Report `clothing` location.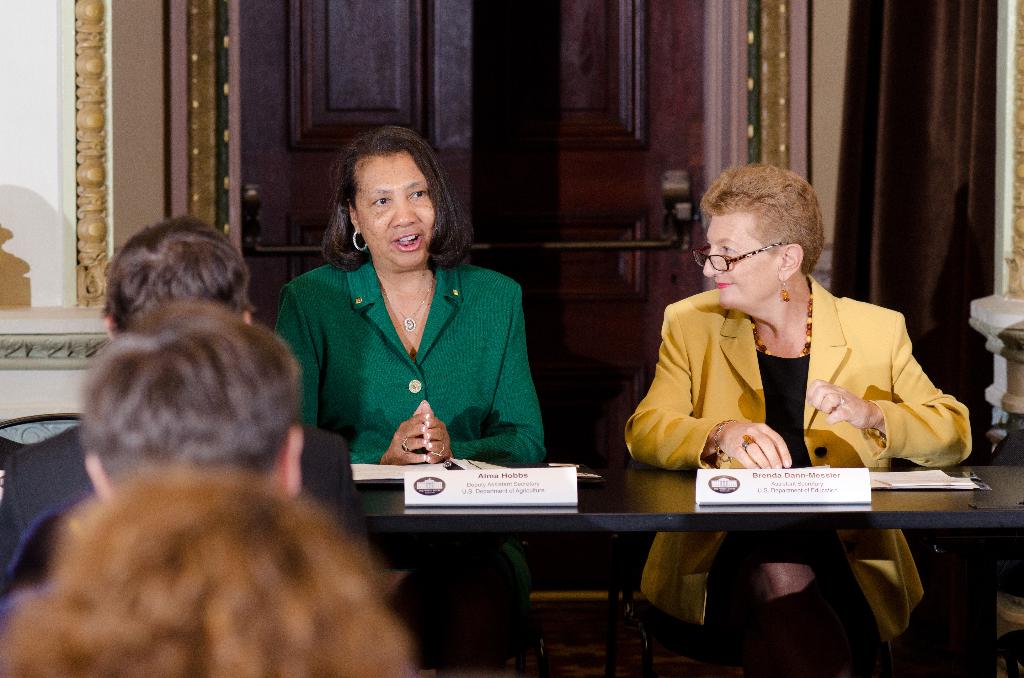
Report: locate(0, 497, 86, 626).
